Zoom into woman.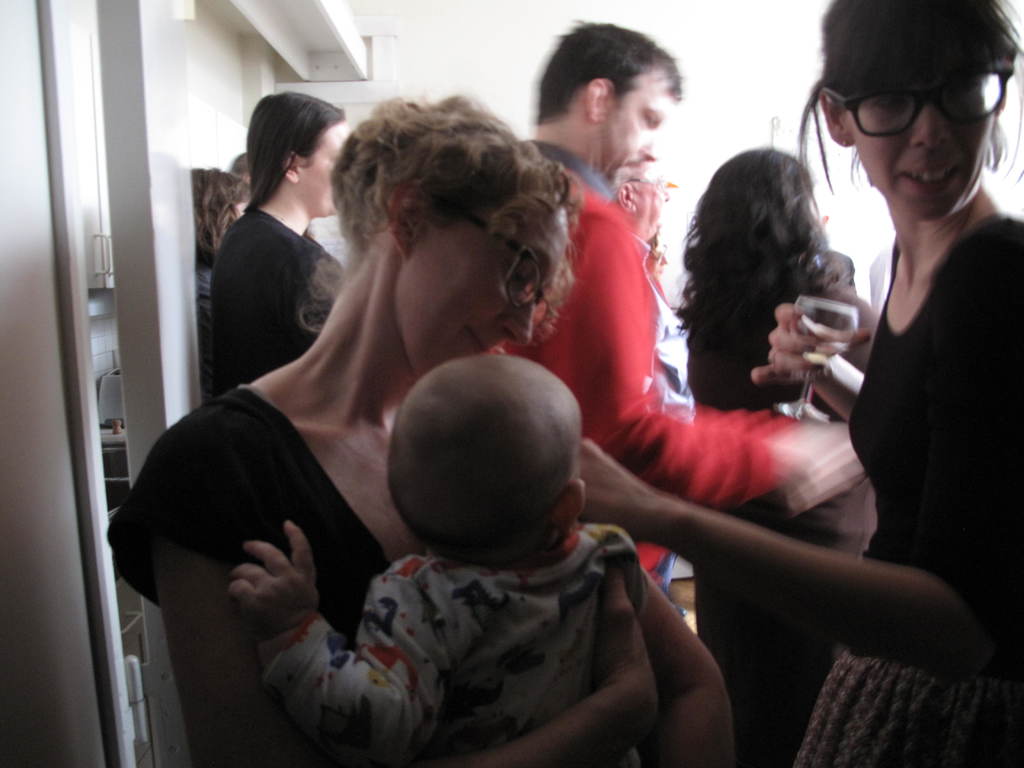
Zoom target: {"x1": 572, "y1": 0, "x2": 1023, "y2": 767}.
